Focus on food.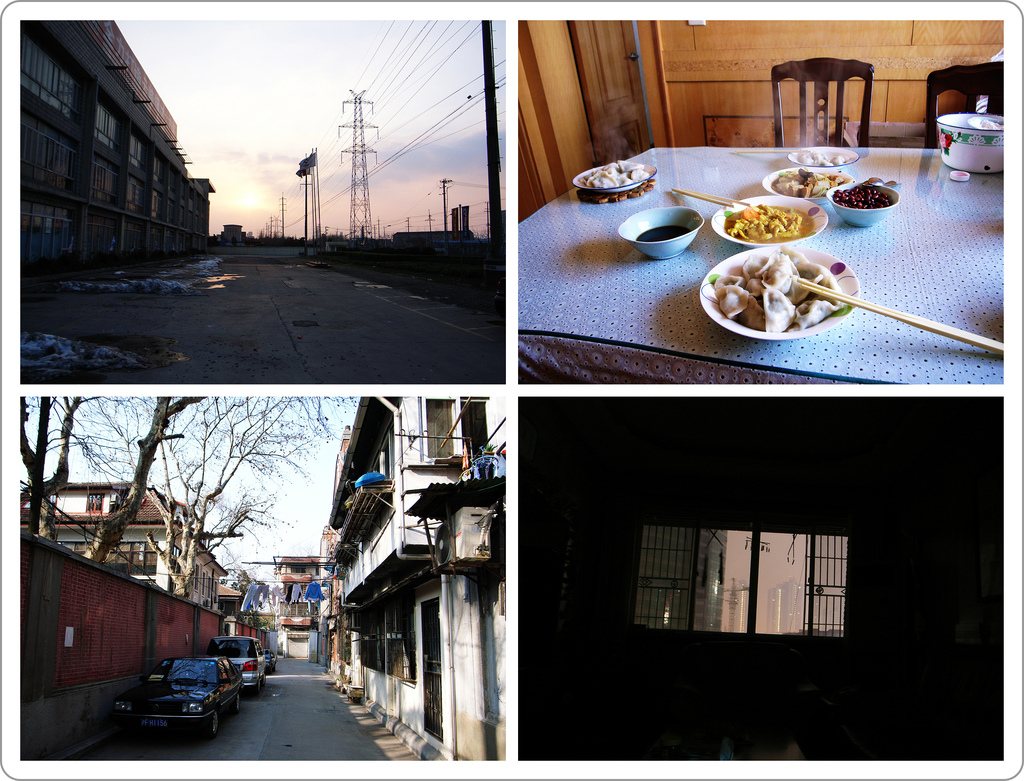
Focused at (left=728, top=203, right=815, bottom=245).
